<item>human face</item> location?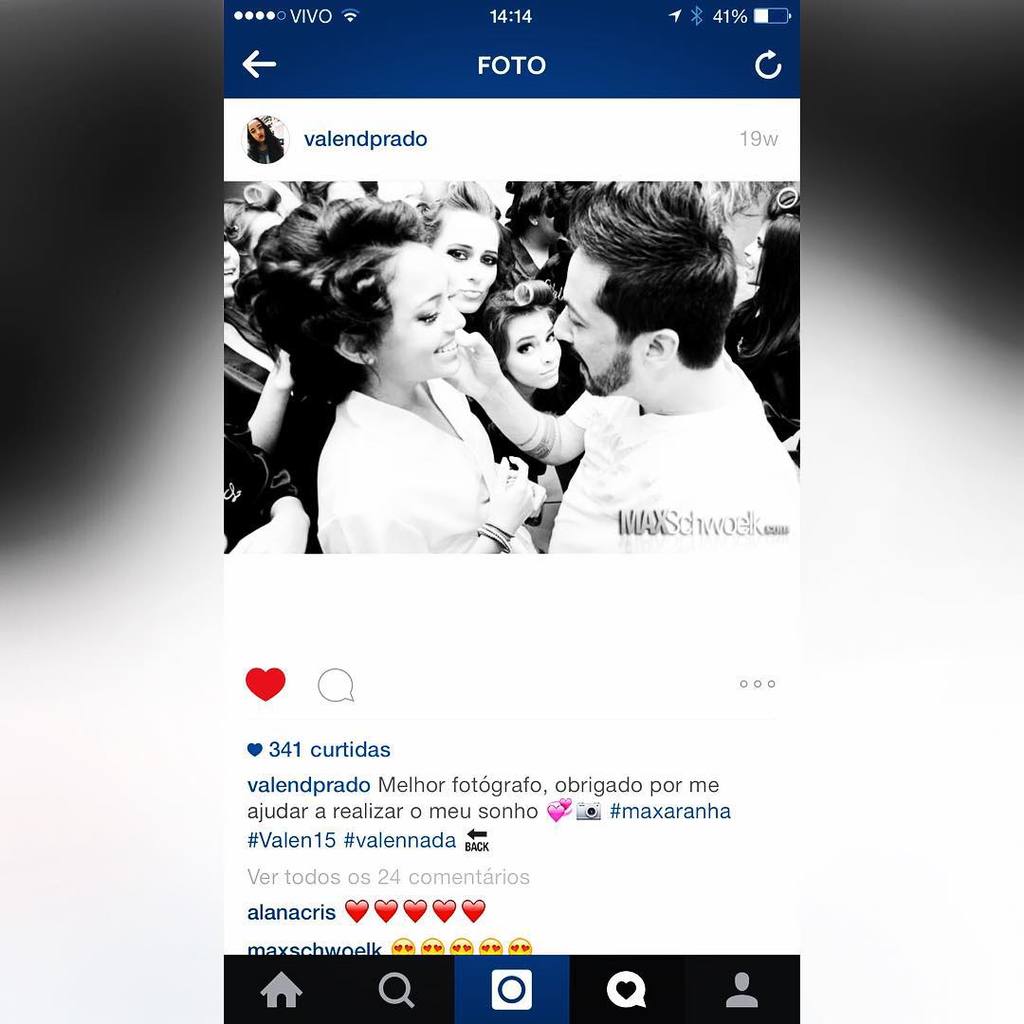
Rect(505, 316, 555, 392)
